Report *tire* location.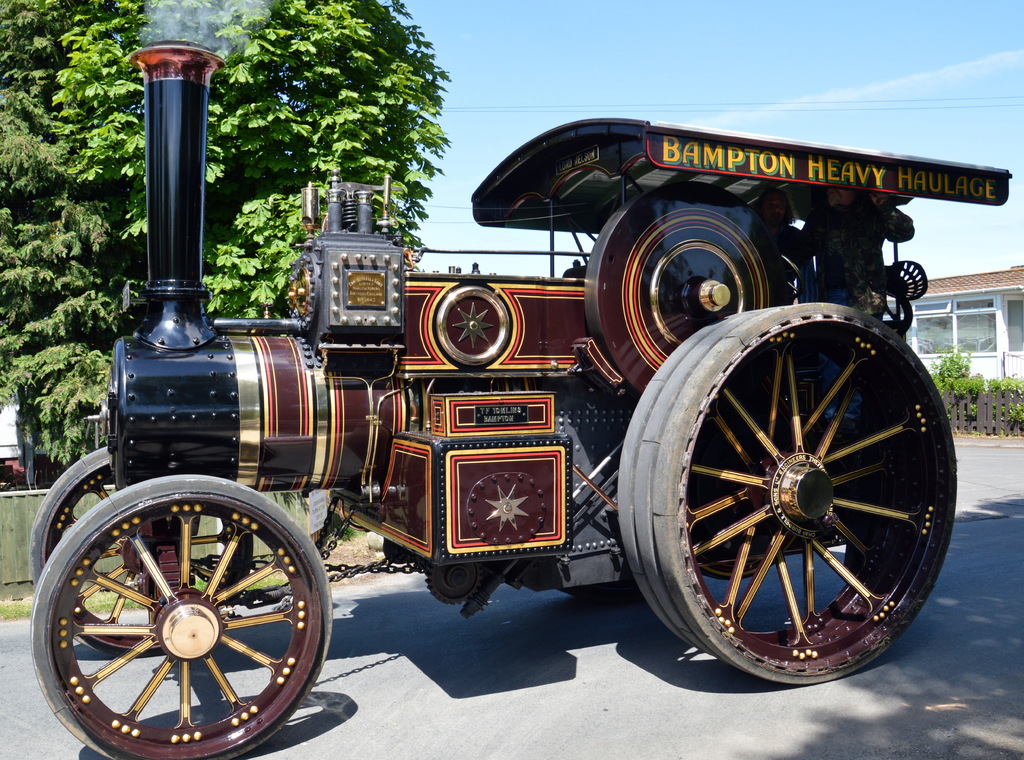
Report: select_region(26, 474, 330, 759).
